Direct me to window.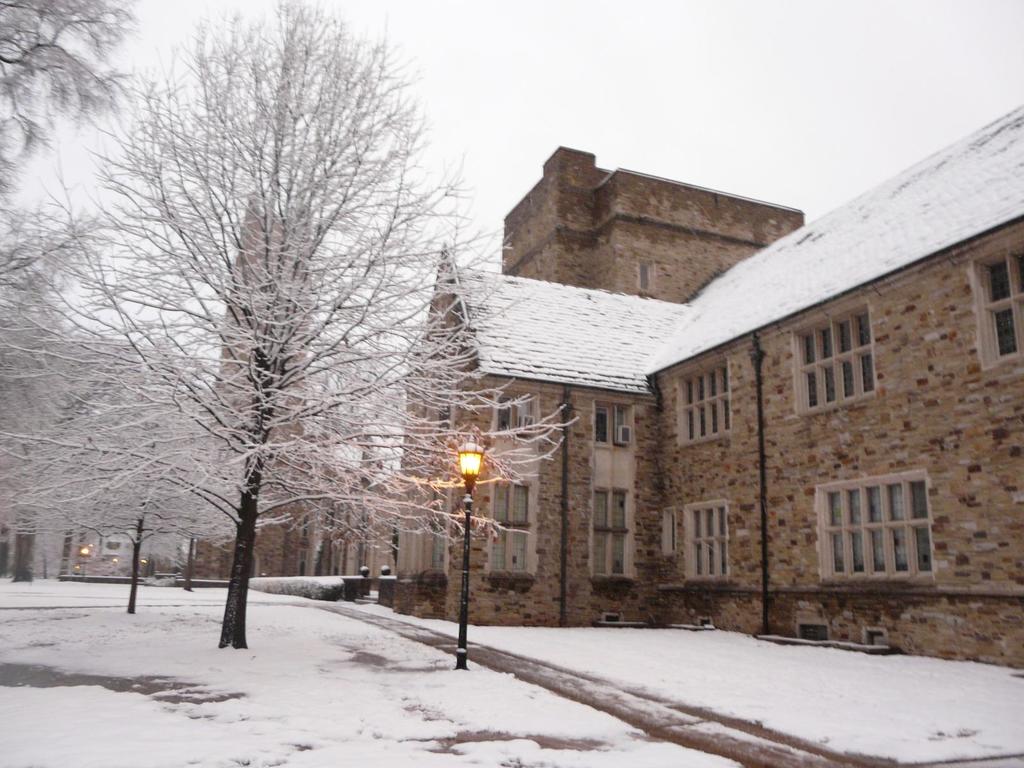
Direction: region(634, 257, 653, 291).
